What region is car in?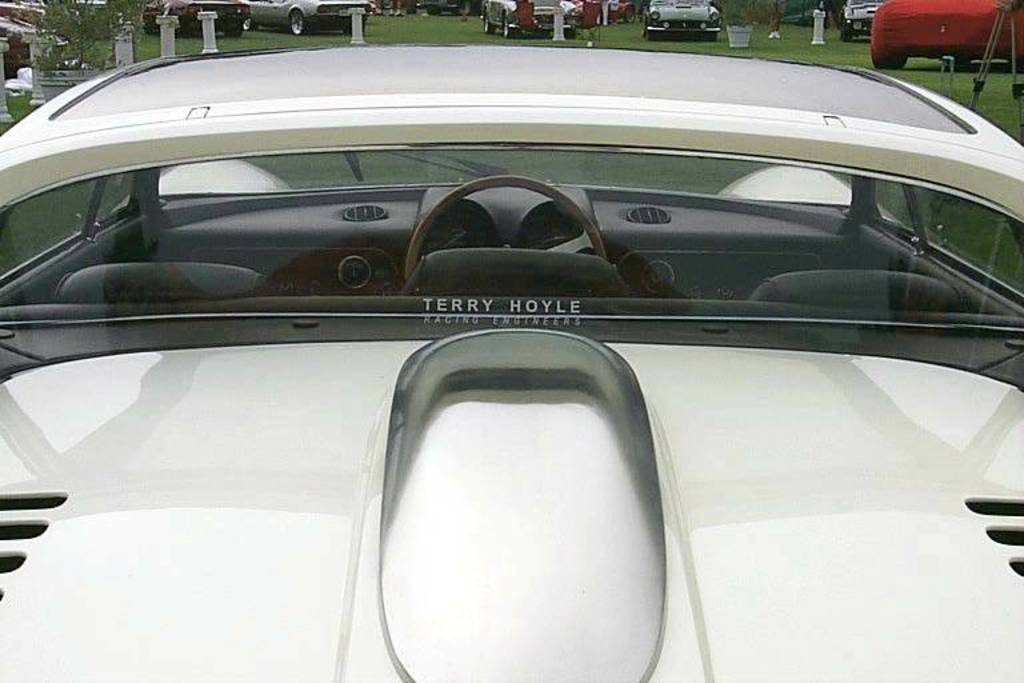
detection(0, 32, 1023, 682).
